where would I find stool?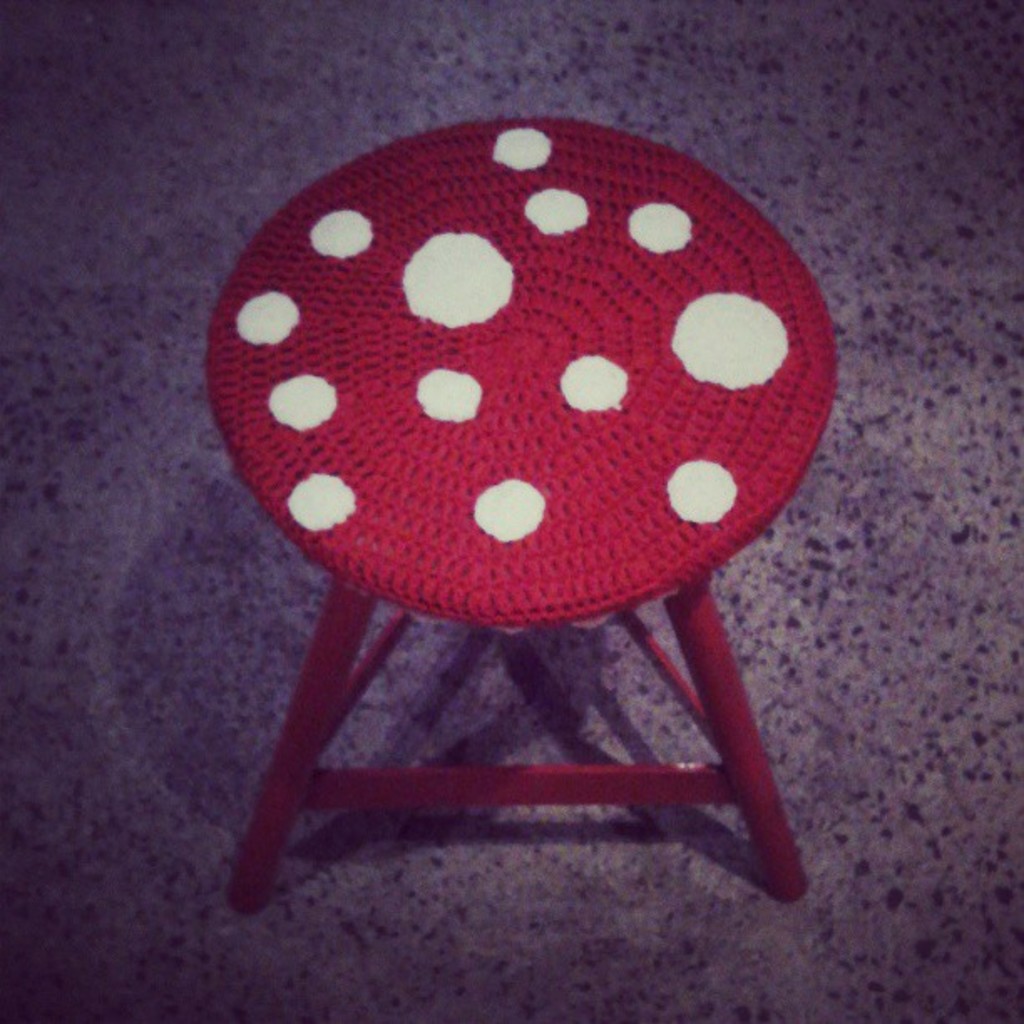
At x1=202 y1=109 x2=833 y2=893.
